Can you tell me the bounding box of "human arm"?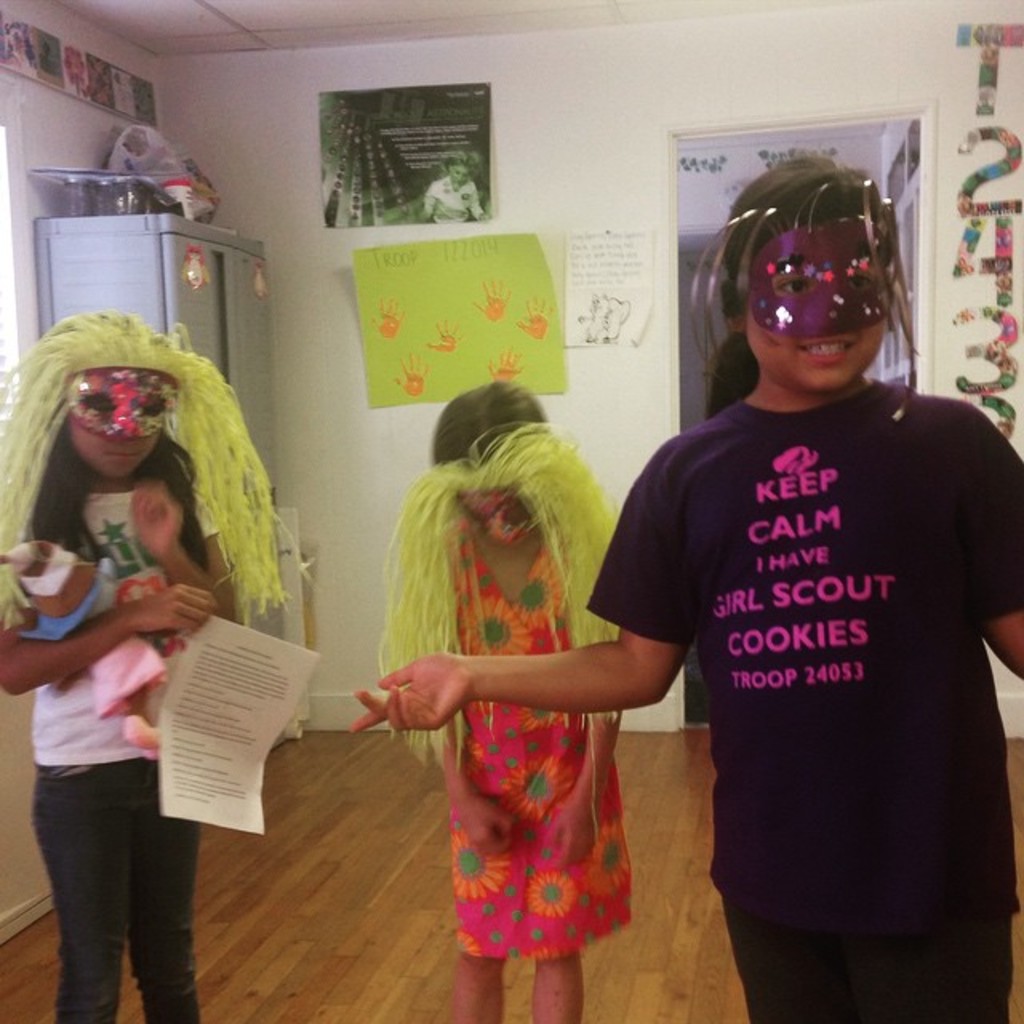
{"x1": 418, "y1": 189, "x2": 432, "y2": 222}.
